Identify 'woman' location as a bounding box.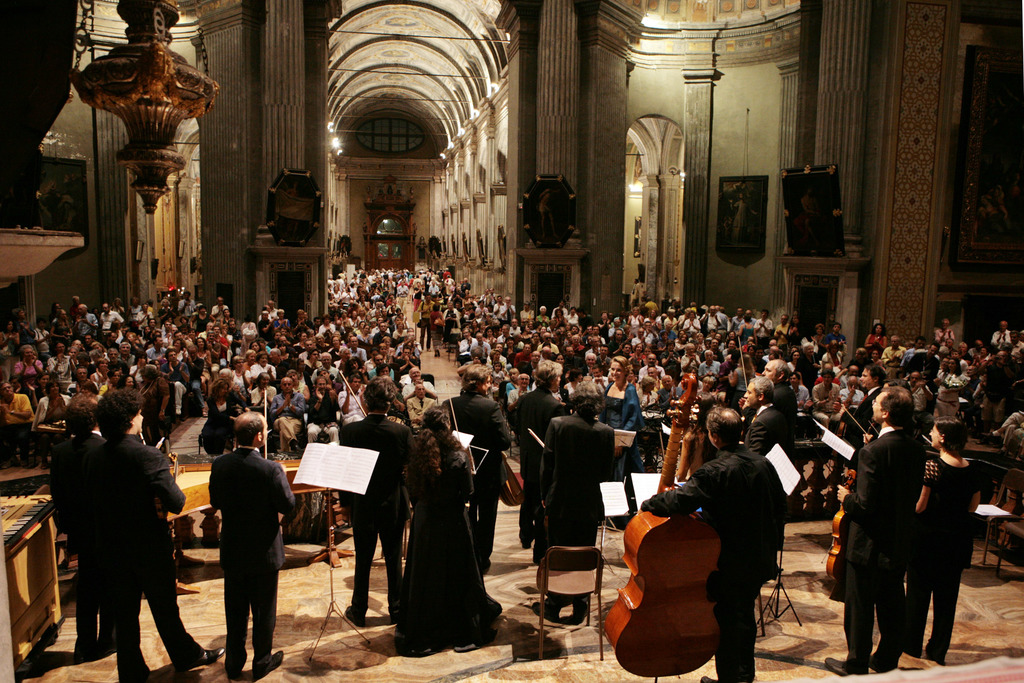
(left=159, top=301, right=175, bottom=332).
